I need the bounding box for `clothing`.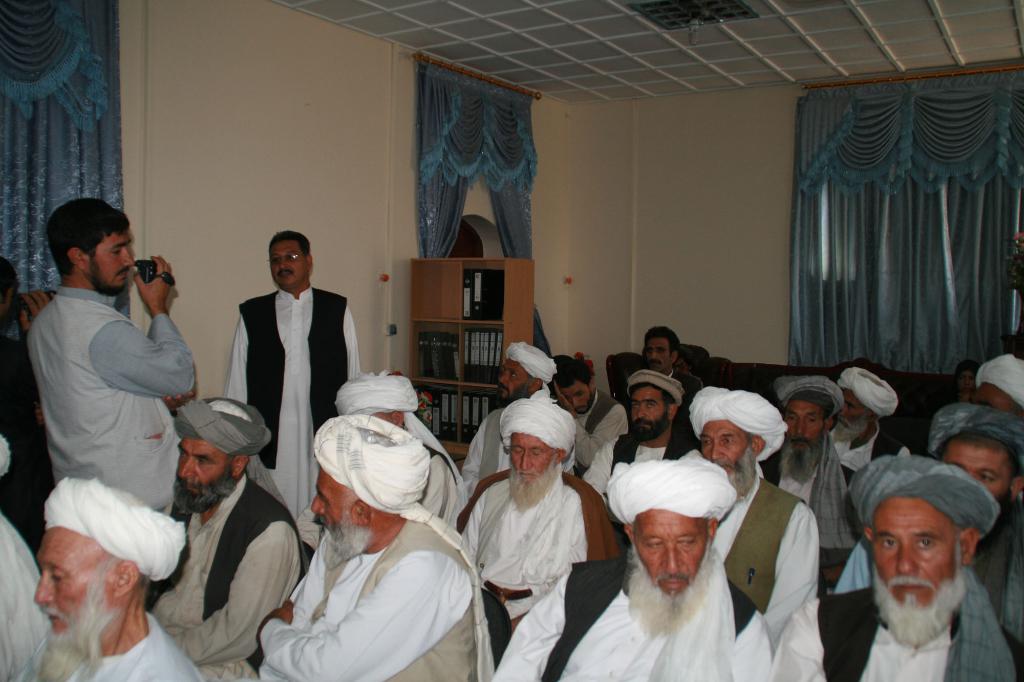
Here it is: {"left": 143, "top": 470, "right": 305, "bottom": 681}.
